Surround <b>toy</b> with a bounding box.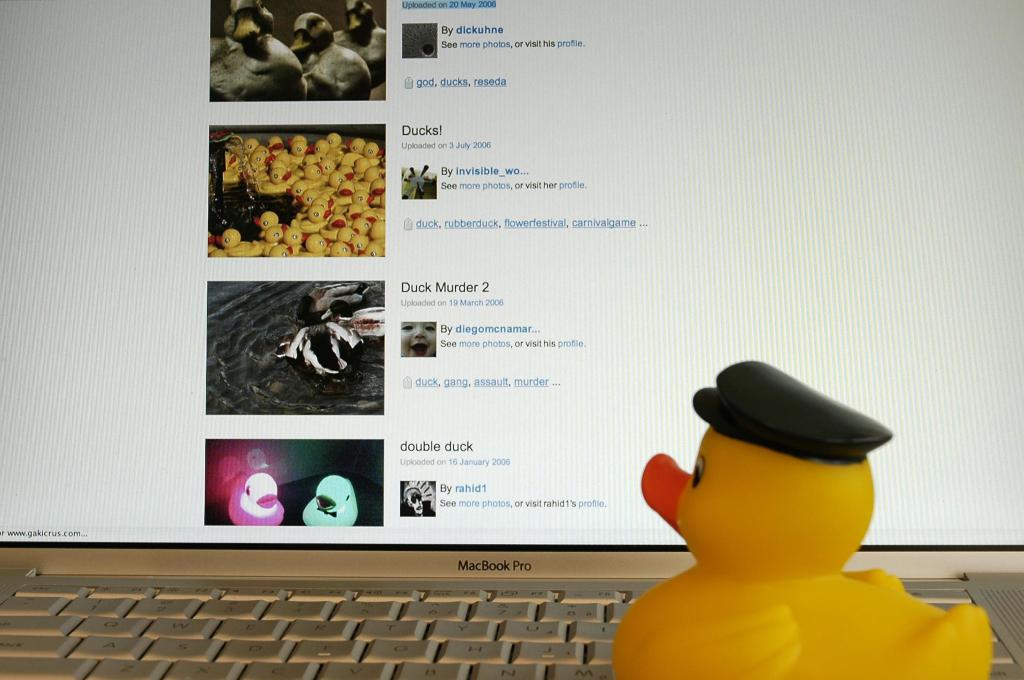
Rect(294, 174, 340, 215).
